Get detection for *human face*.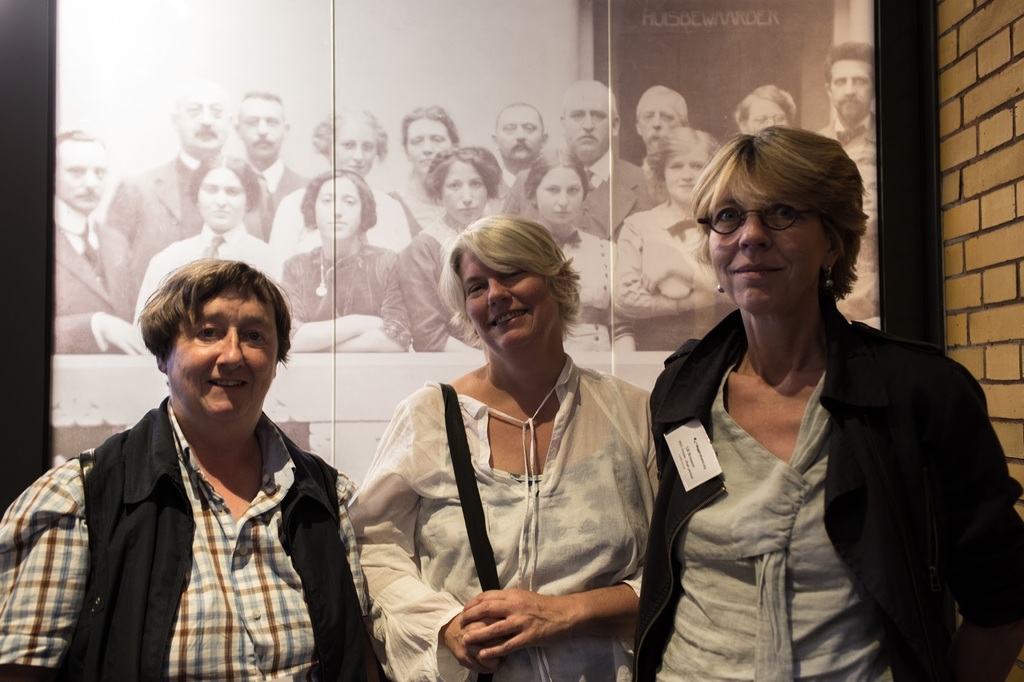
Detection: bbox=(198, 170, 245, 226).
